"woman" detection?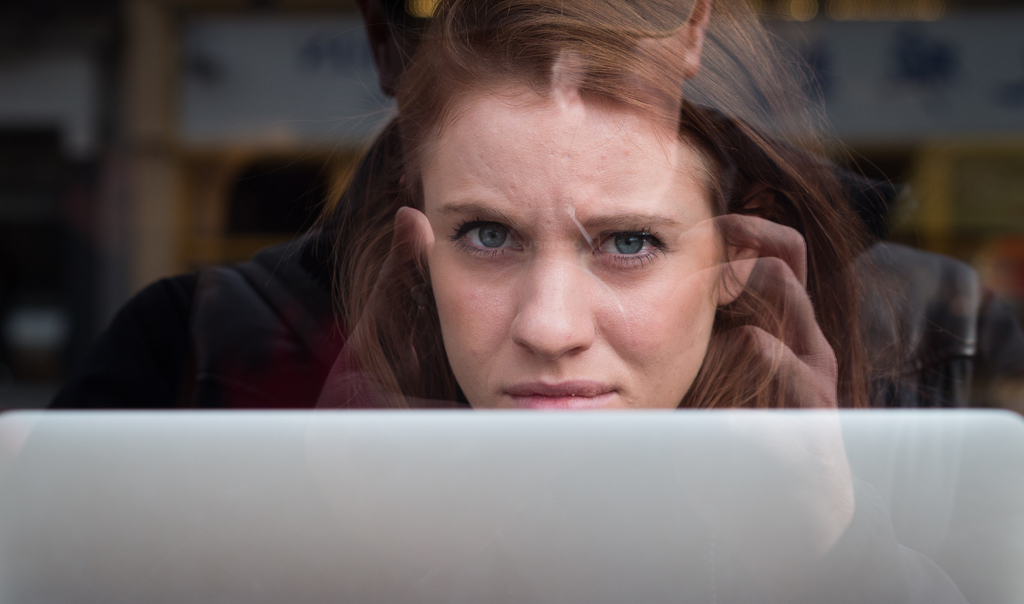
bbox(336, 0, 966, 603)
